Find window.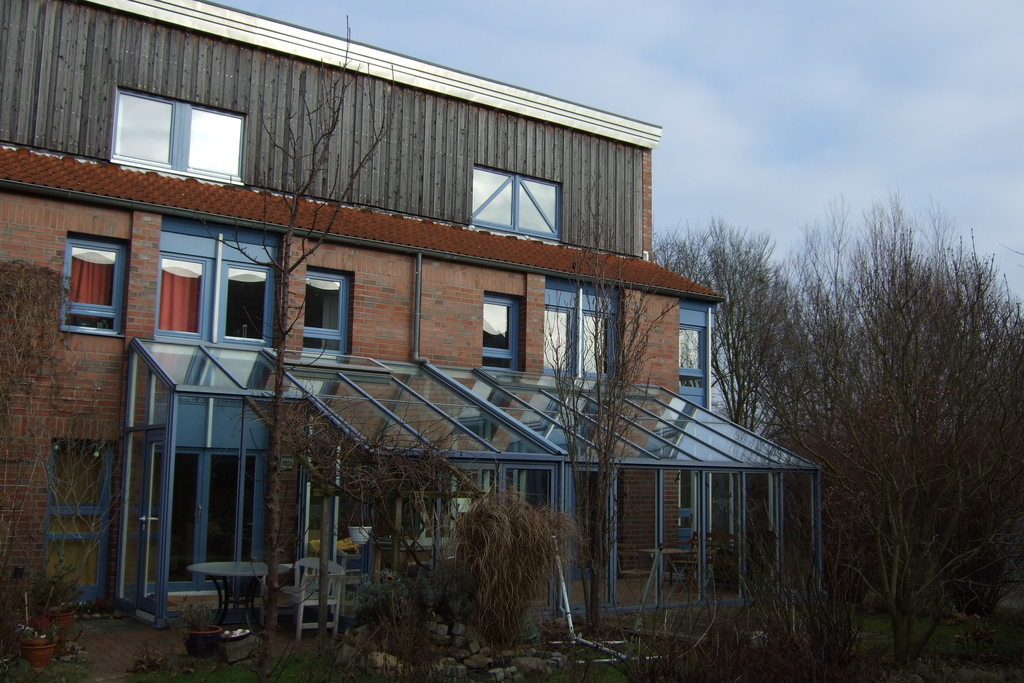
{"x1": 61, "y1": 238, "x2": 129, "y2": 331}.
